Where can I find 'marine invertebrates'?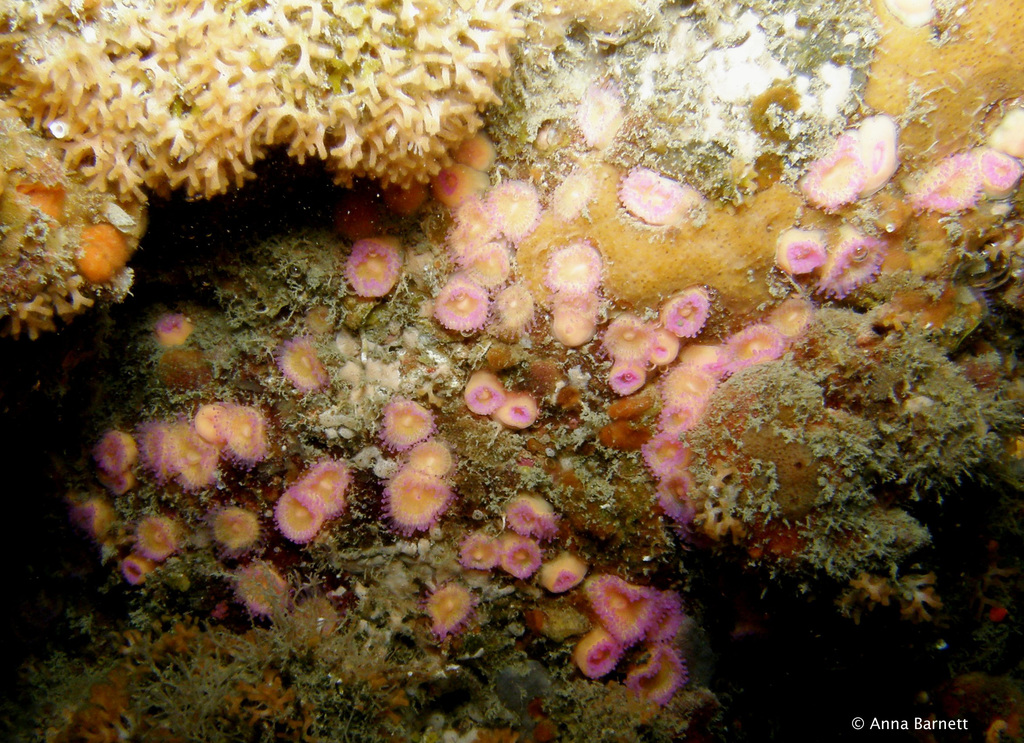
You can find it at l=227, t=548, r=303, b=627.
